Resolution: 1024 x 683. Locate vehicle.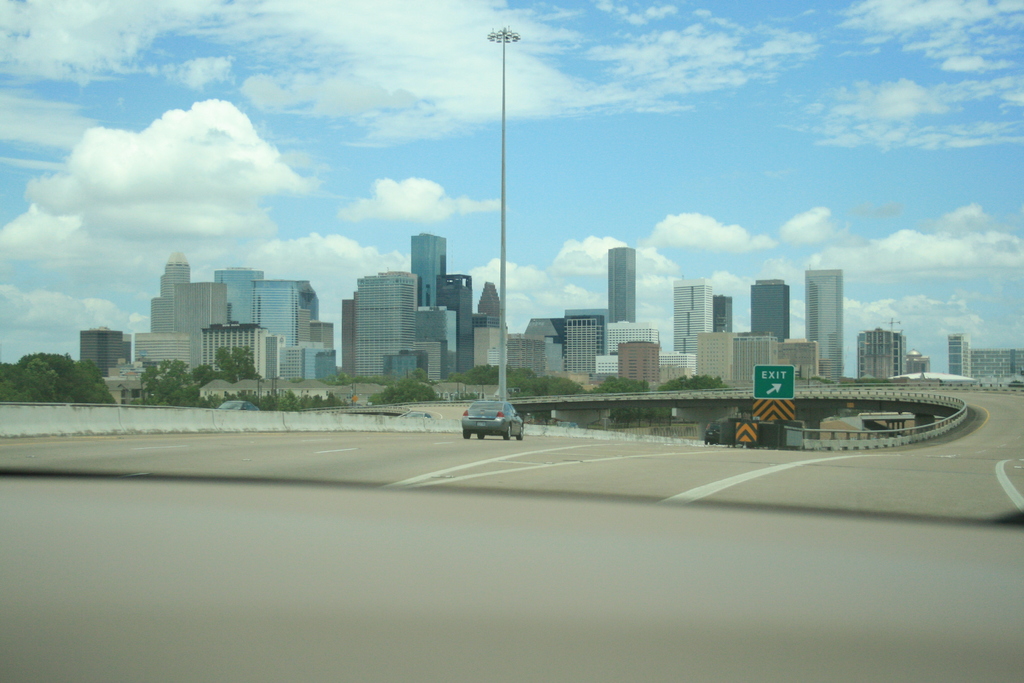
{"x1": 456, "y1": 396, "x2": 531, "y2": 447}.
